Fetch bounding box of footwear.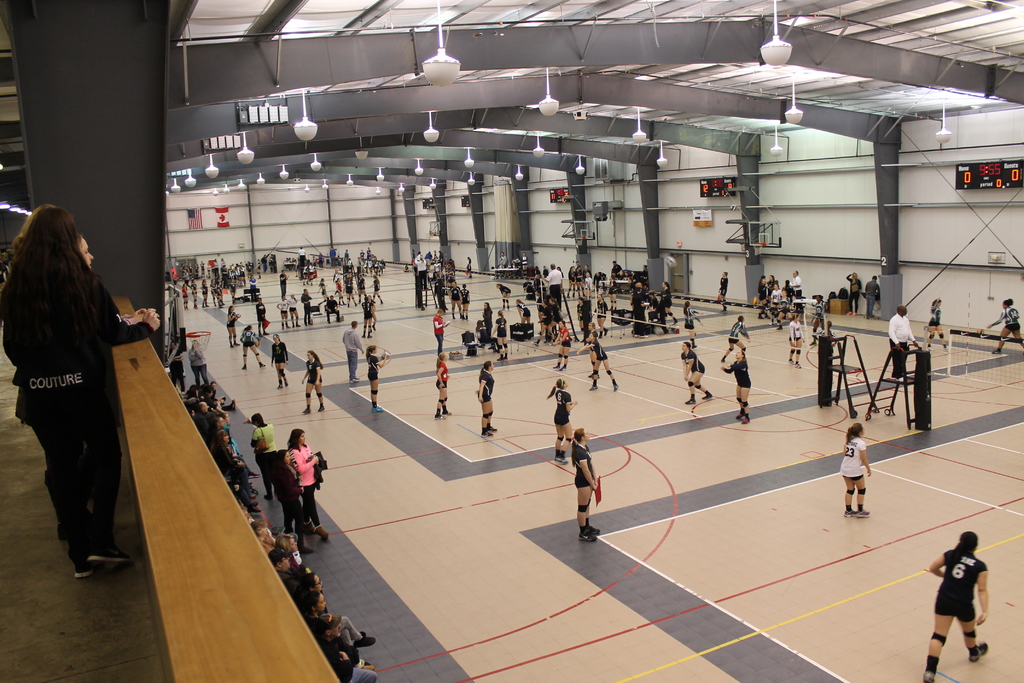
Bbox: 719/305/724/311.
